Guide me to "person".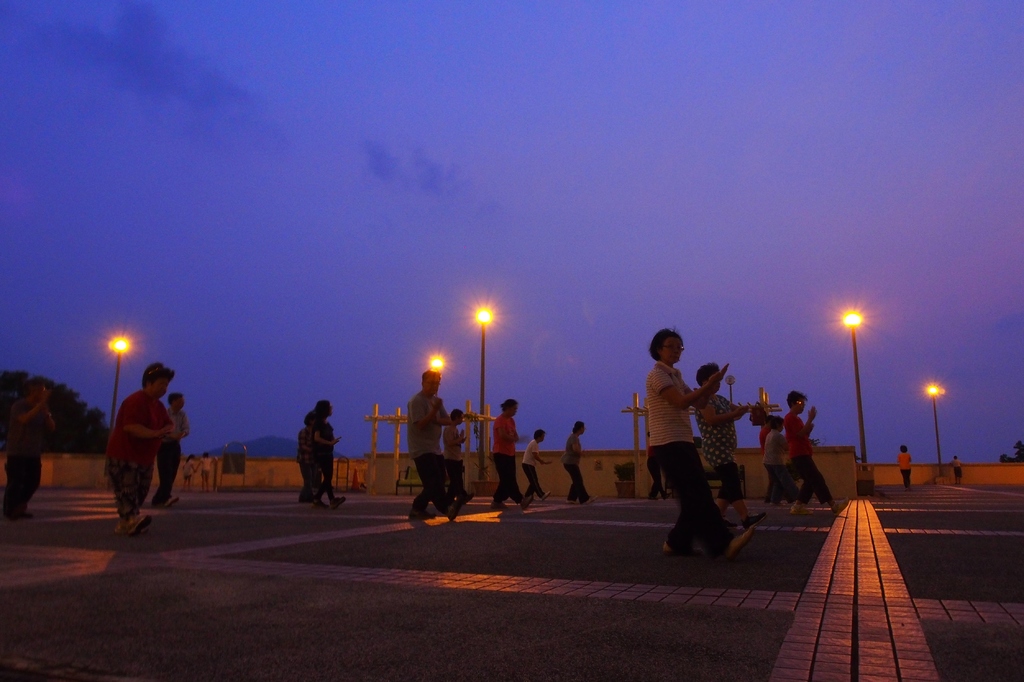
Guidance: 156:391:189:511.
